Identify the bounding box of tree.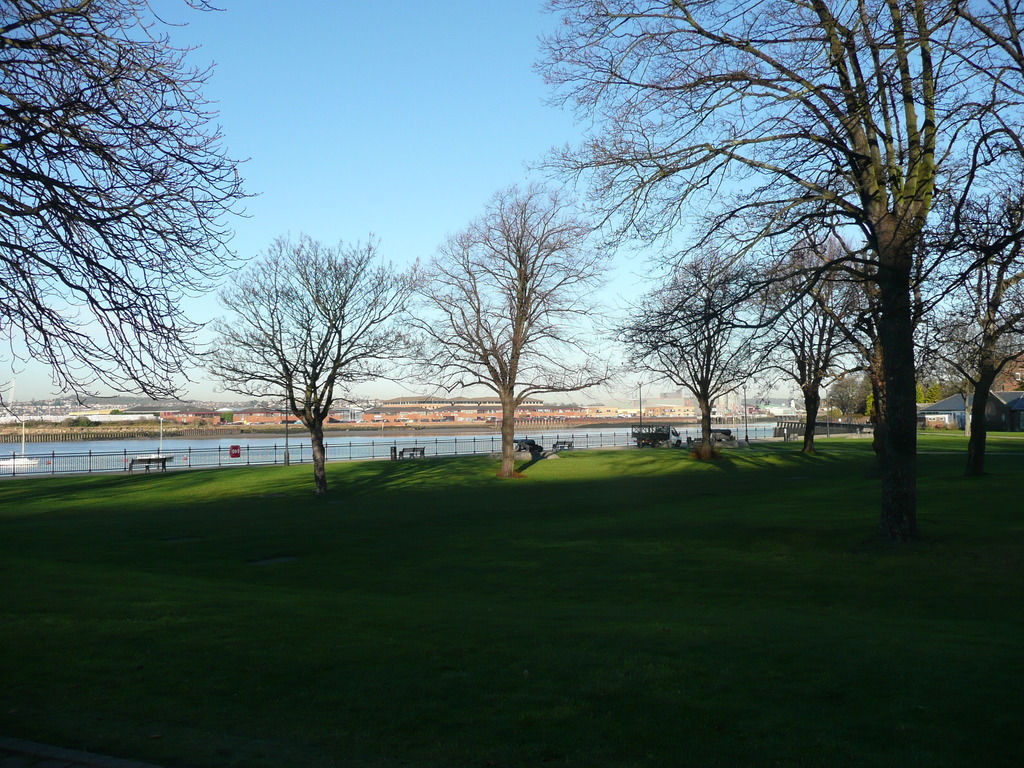
222, 211, 402, 471.
